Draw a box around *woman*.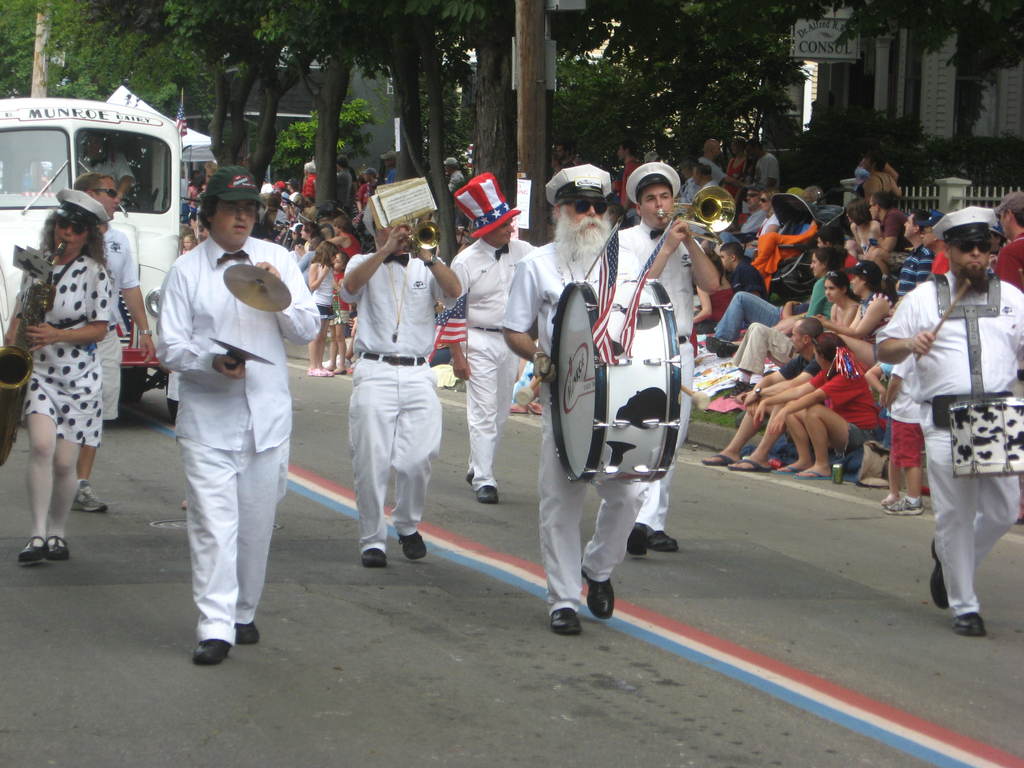
box(726, 136, 747, 190).
